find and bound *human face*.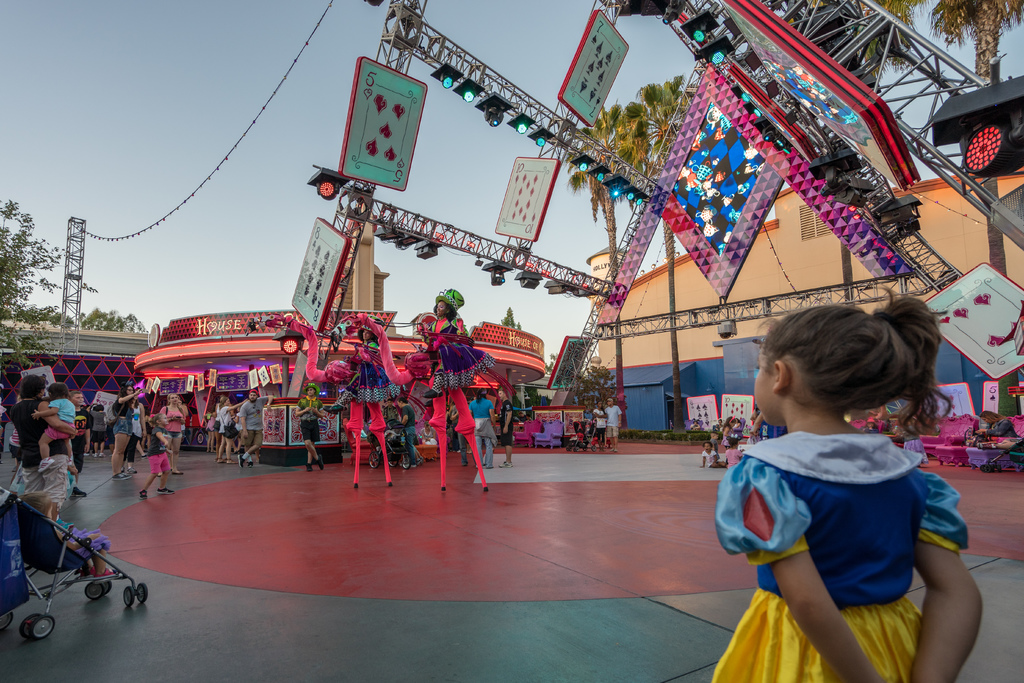
Bound: 361, 329, 372, 342.
